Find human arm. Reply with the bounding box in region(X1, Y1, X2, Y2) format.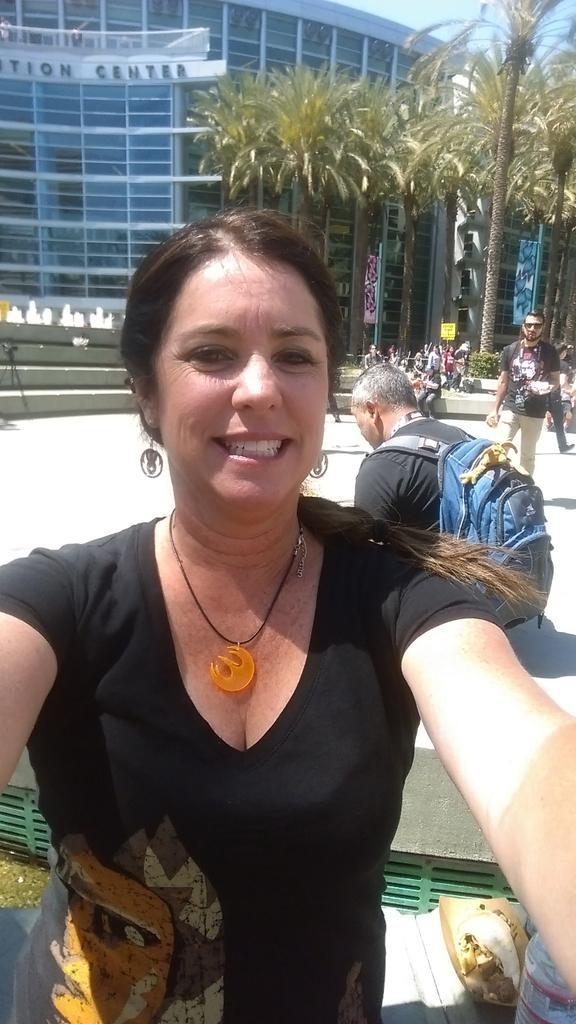
region(354, 434, 400, 539).
